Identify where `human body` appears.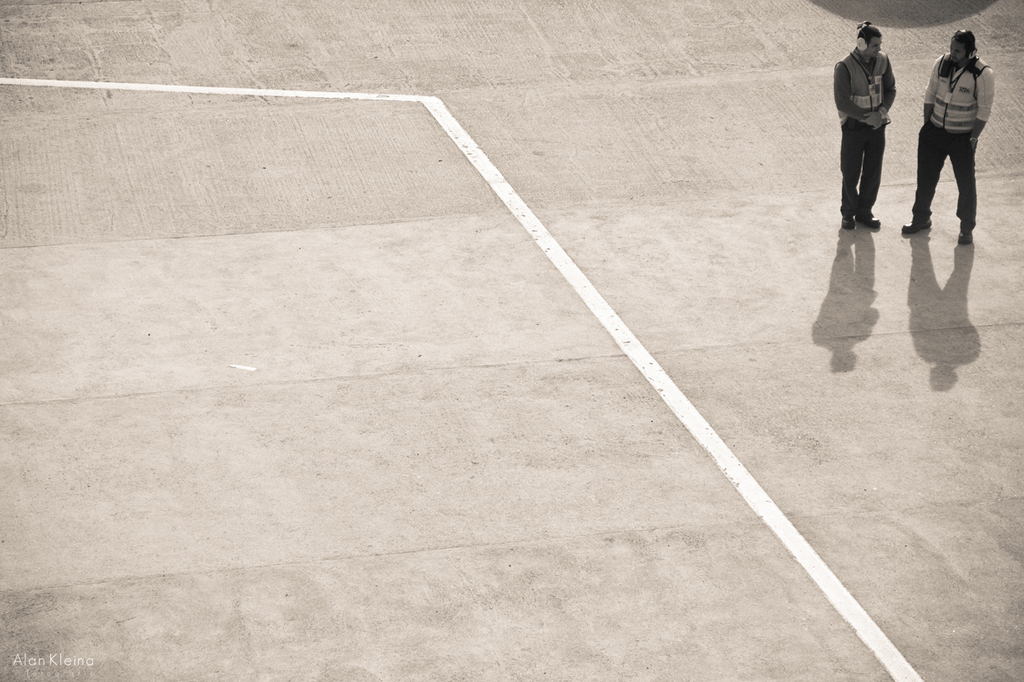
Appears at pyautogui.locateOnScreen(897, 49, 997, 245).
